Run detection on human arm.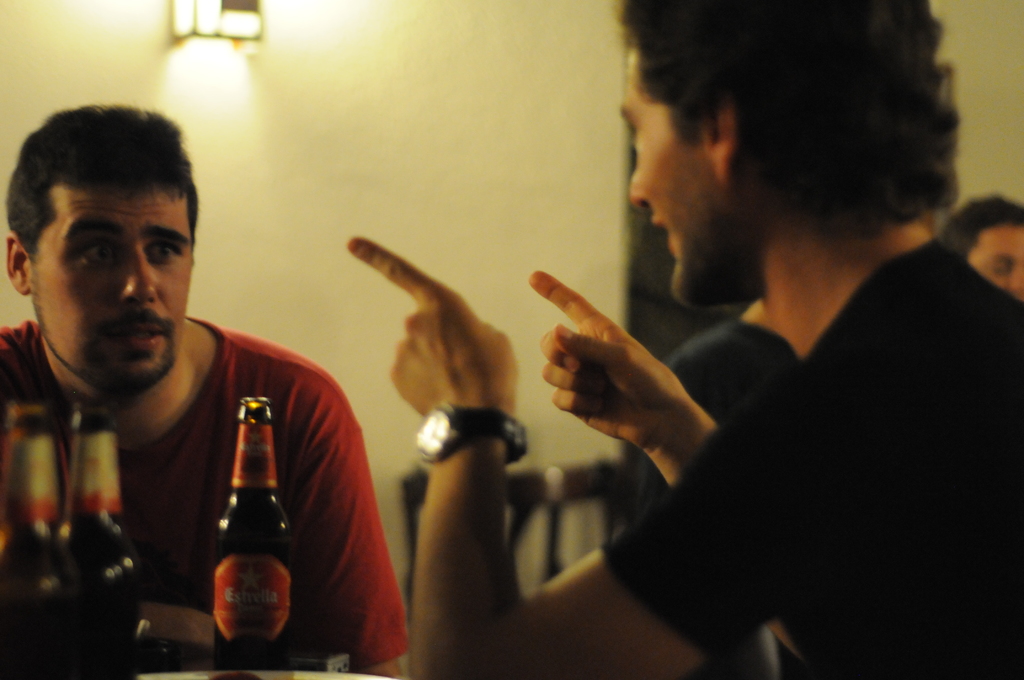
Result: locate(348, 238, 708, 676).
